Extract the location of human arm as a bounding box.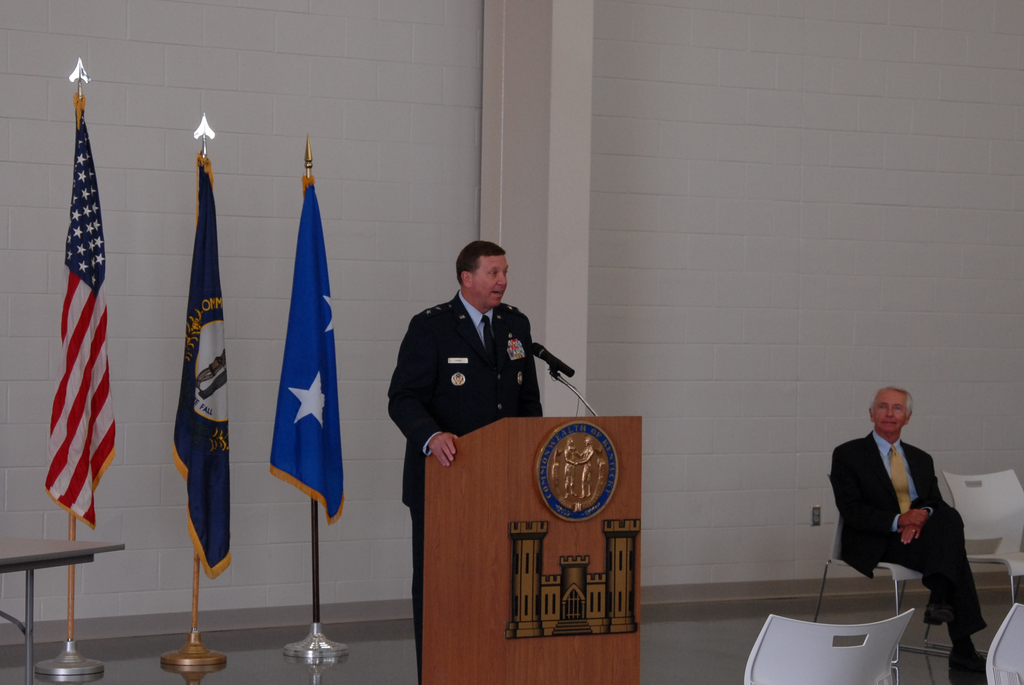
detection(893, 454, 950, 550).
